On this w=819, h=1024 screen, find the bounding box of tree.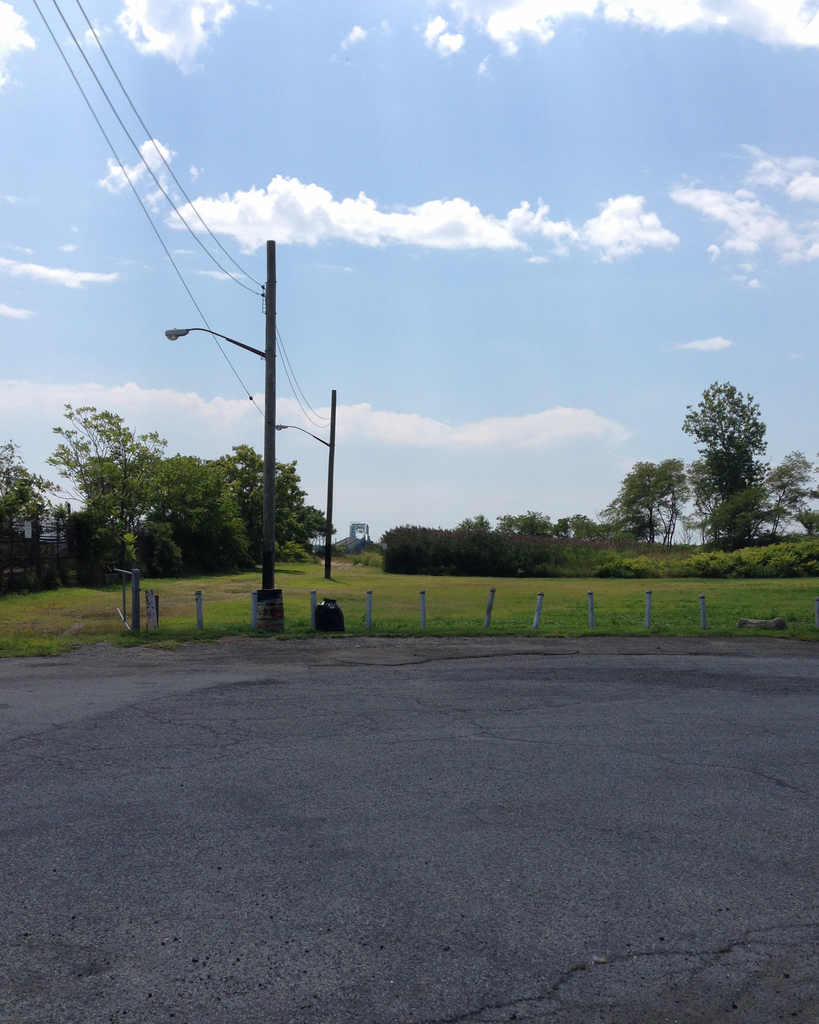
Bounding box: crop(762, 450, 818, 543).
